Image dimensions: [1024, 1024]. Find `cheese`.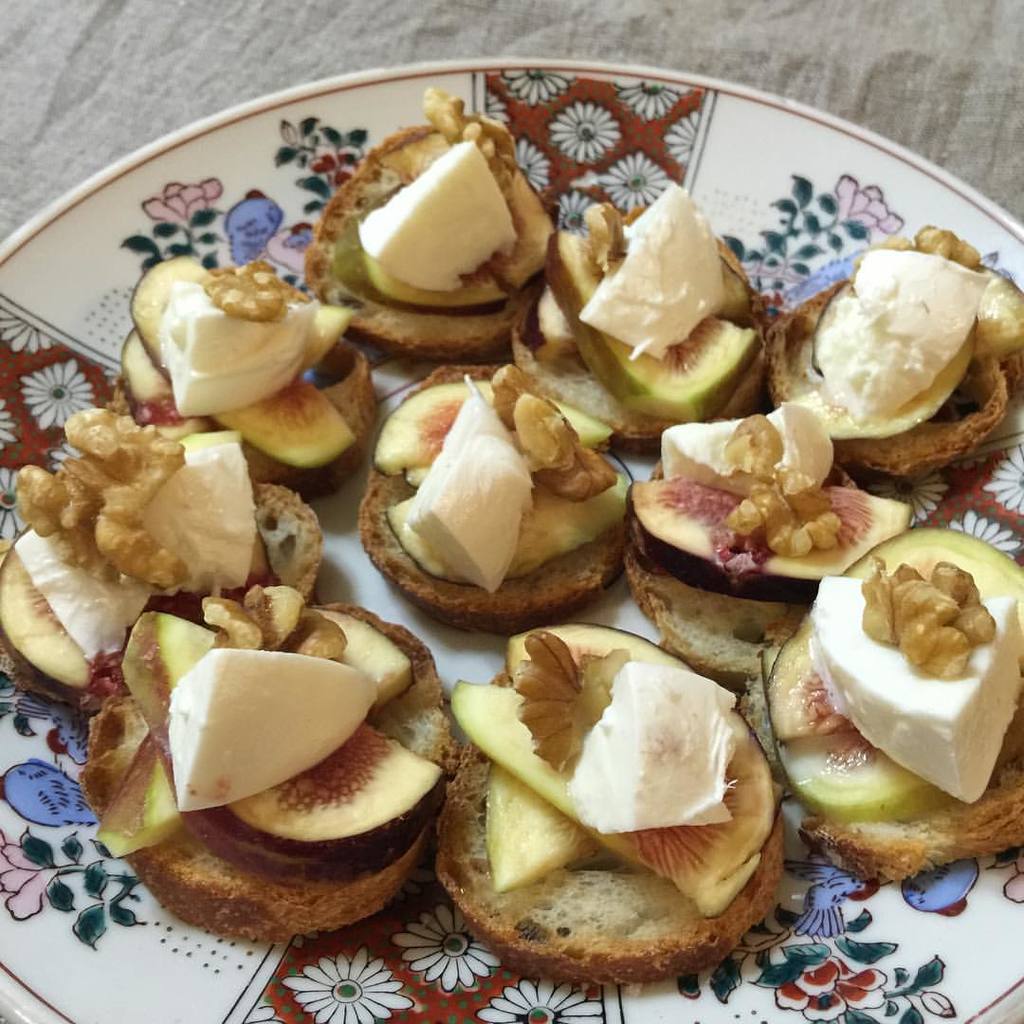
rect(152, 265, 319, 416).
